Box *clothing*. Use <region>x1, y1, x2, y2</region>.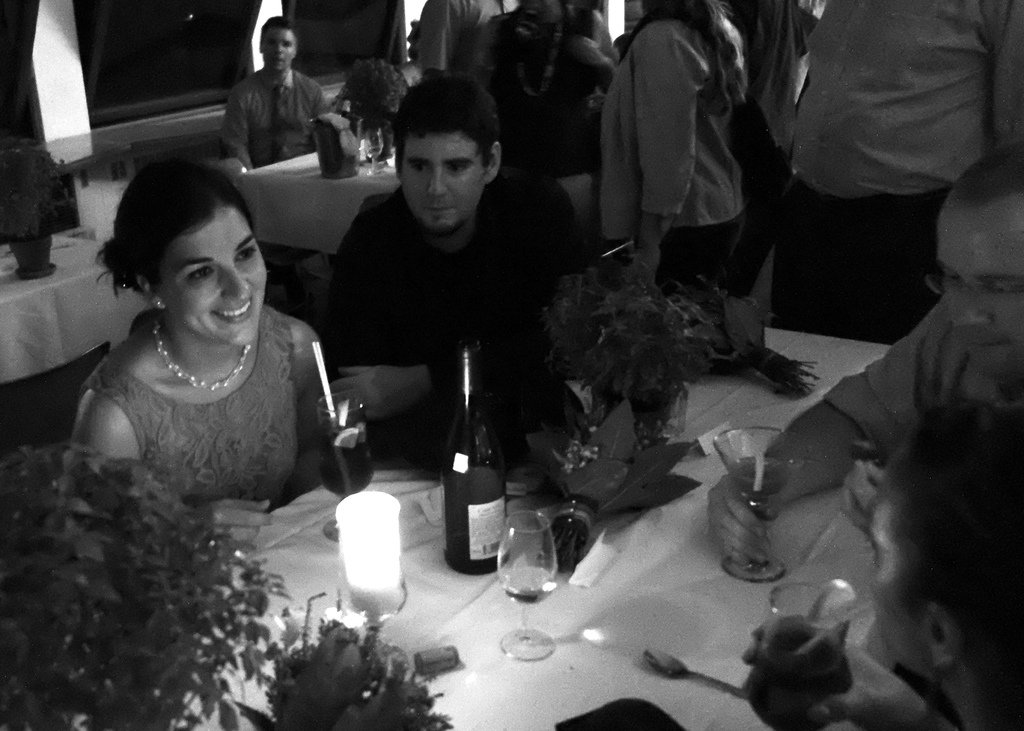
<region>324, 173, 583, 449</region>.
